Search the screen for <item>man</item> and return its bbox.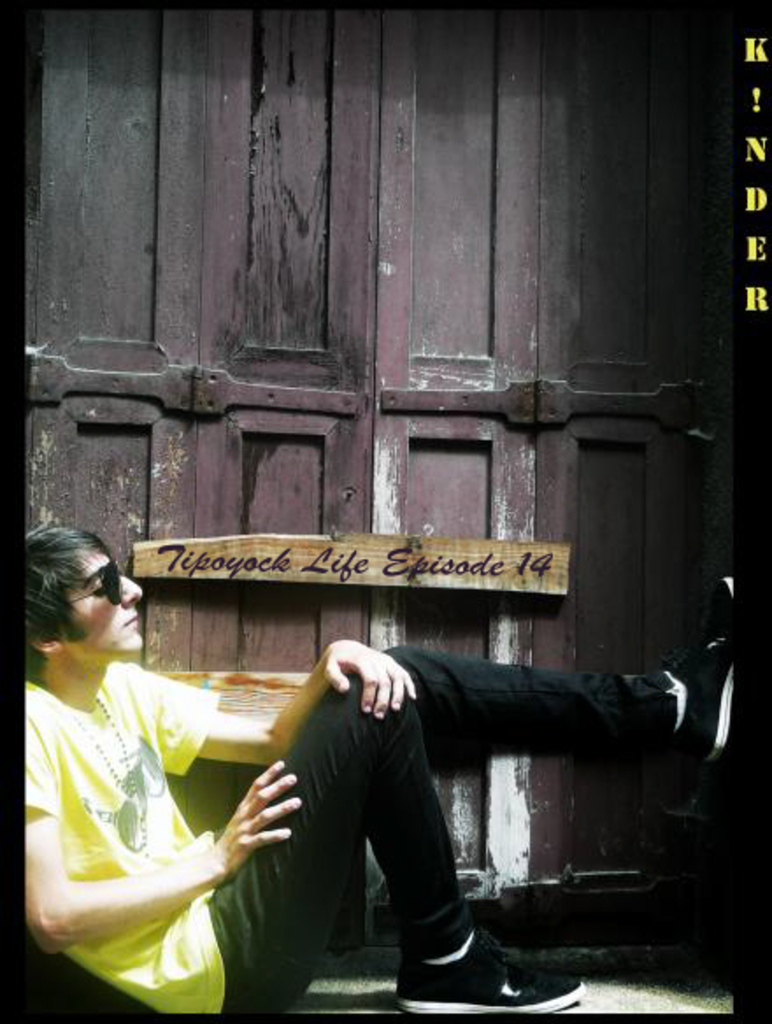
Found: crop(25, 521, 742, 1015).
